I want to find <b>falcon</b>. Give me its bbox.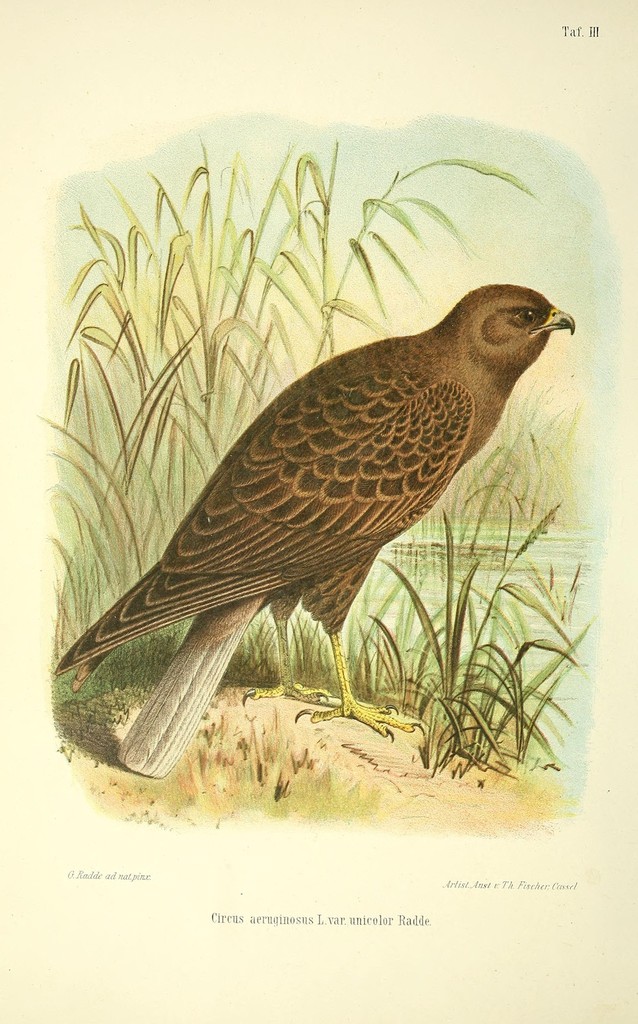
box=[49, 278, 572, 783].
